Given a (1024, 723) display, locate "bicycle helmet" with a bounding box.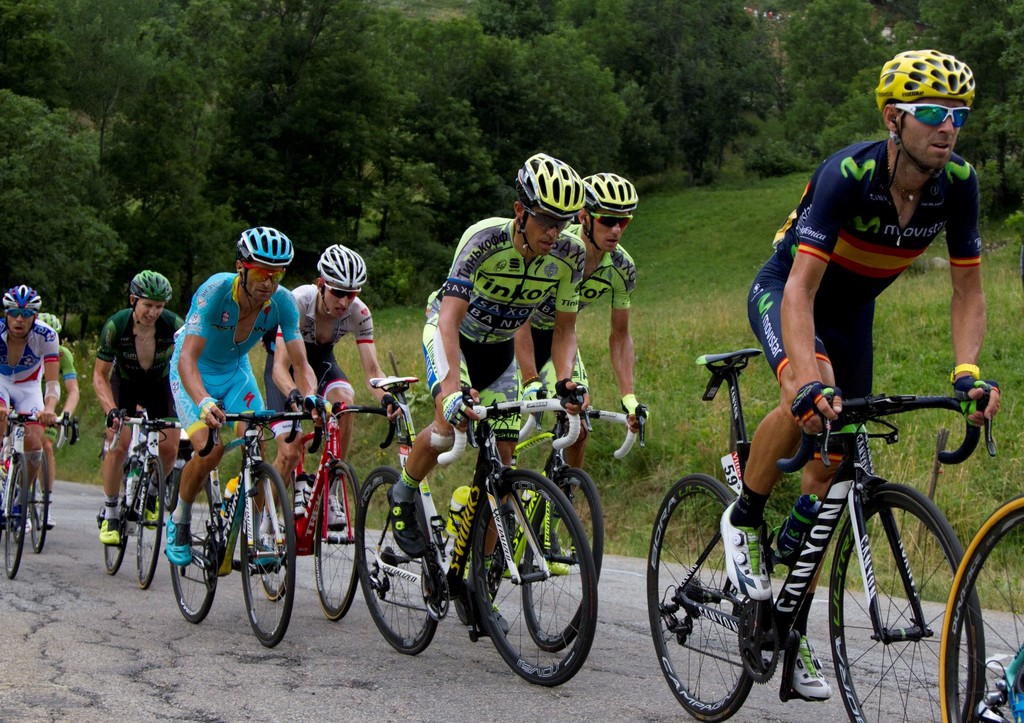
Located: locate(127, 269, 175, 311).
